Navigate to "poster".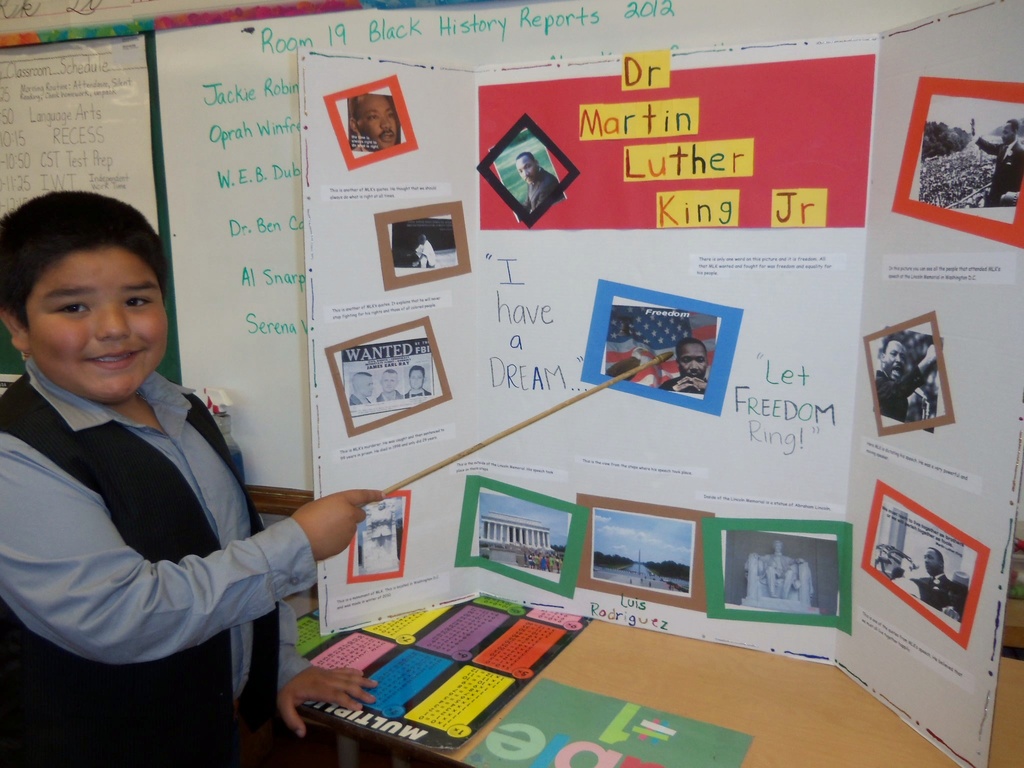
Navigation target: region(895, 74, 1023, 249).
